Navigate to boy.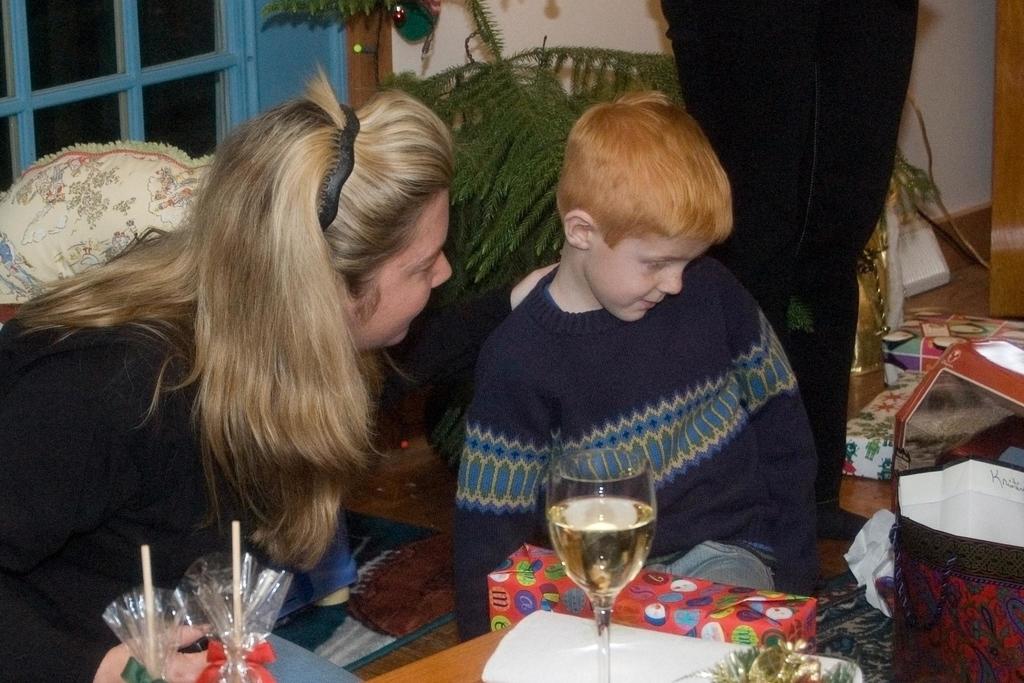
Navigation target: 443, 107, 817, 611.
